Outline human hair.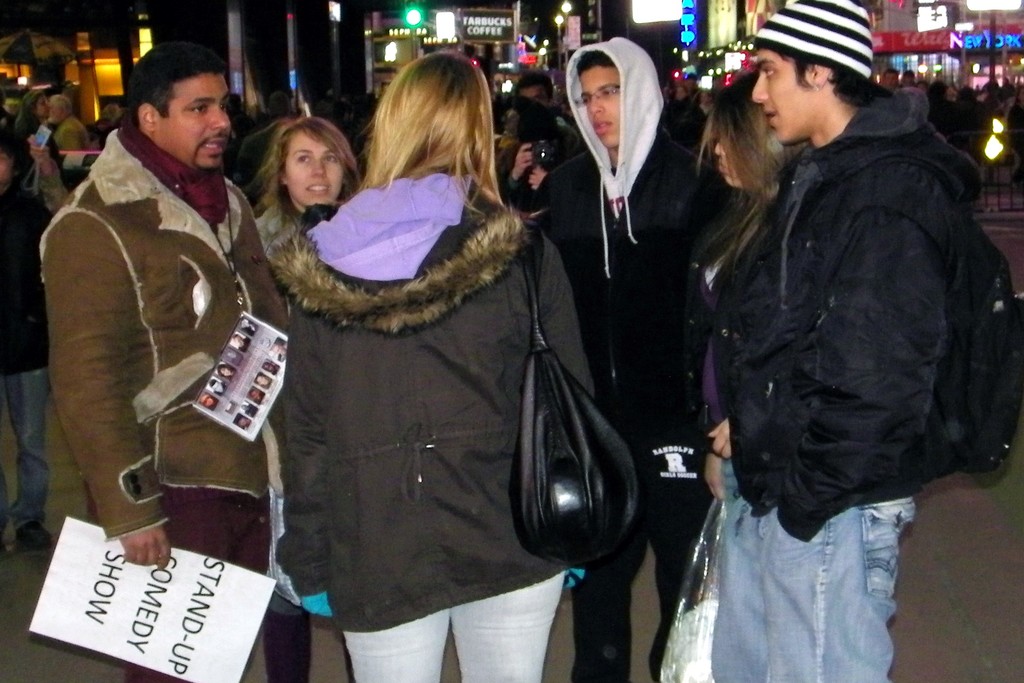
Outline: (left=249, top=115, right=354, bottom=235).
